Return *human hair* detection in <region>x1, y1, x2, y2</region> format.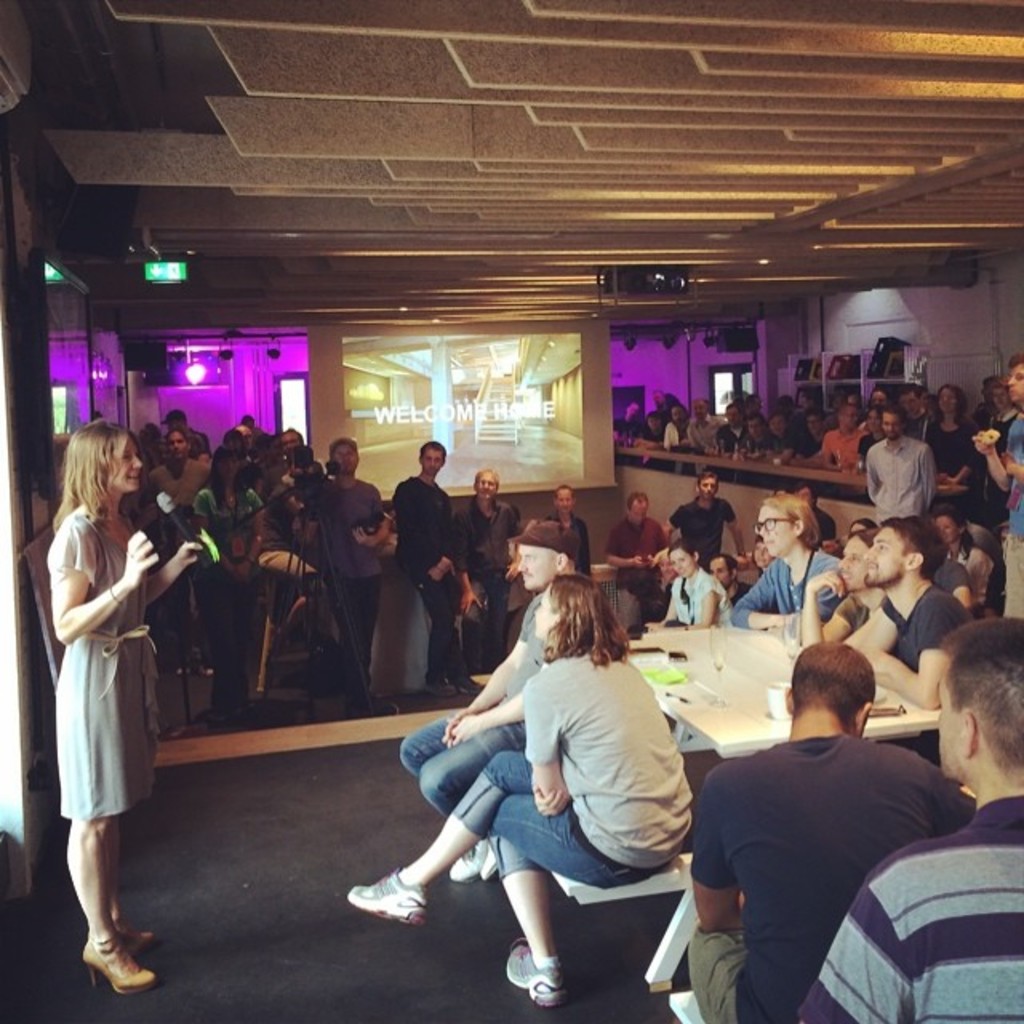
<region>709, 554, 738, 586</region>.
